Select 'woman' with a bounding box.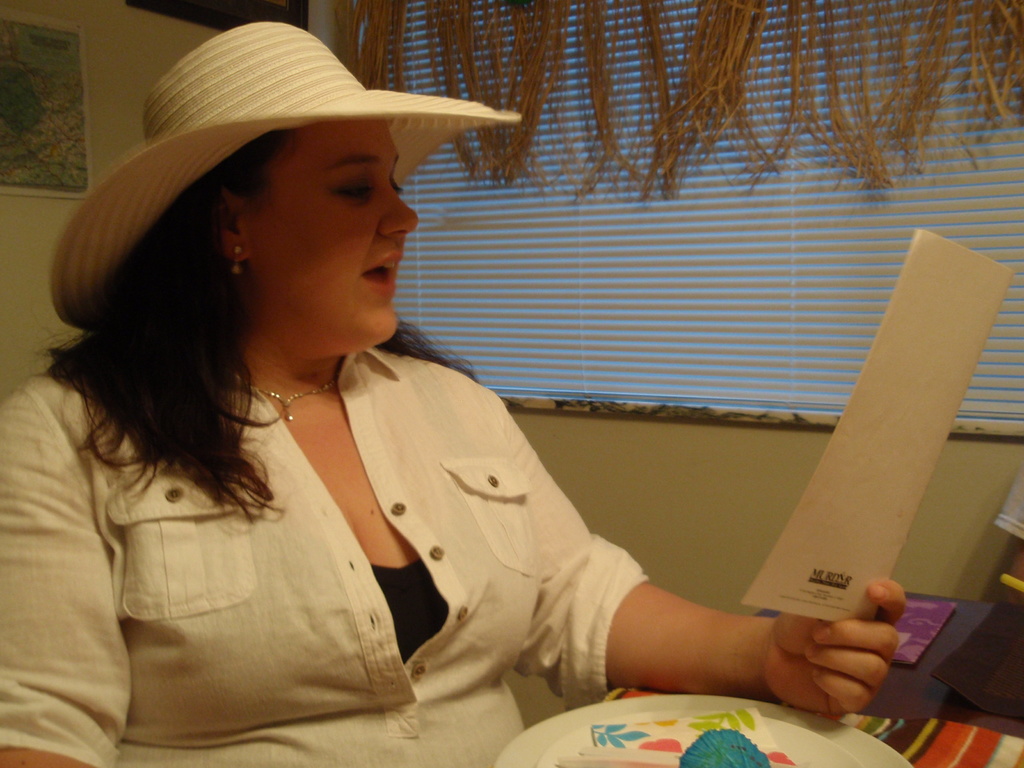
bbox(38, 77, 848, 761).
